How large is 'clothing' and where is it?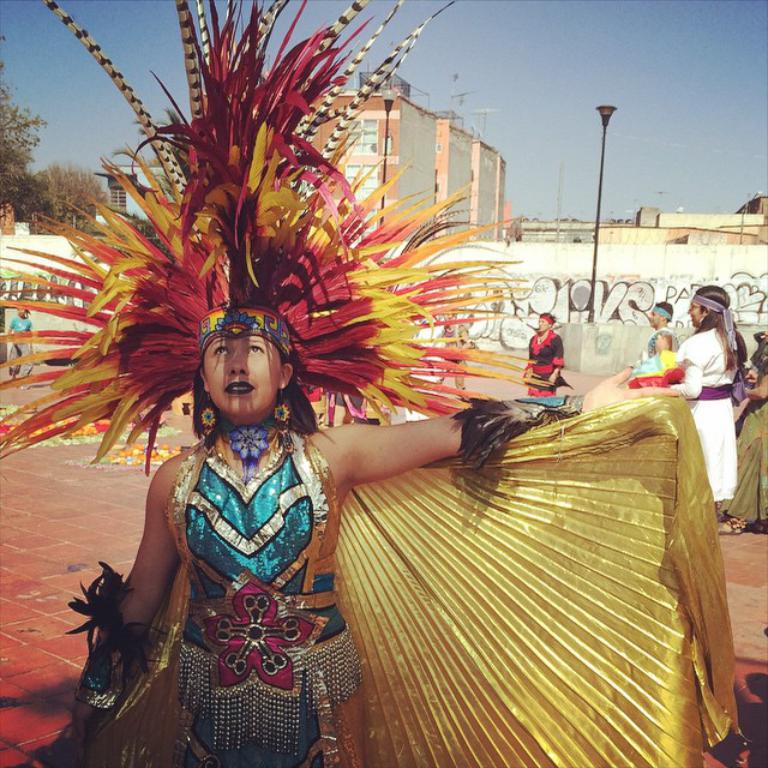
Bounding box: {"left": 671, "top": 323, "right": 742, "bottom": 511}.
